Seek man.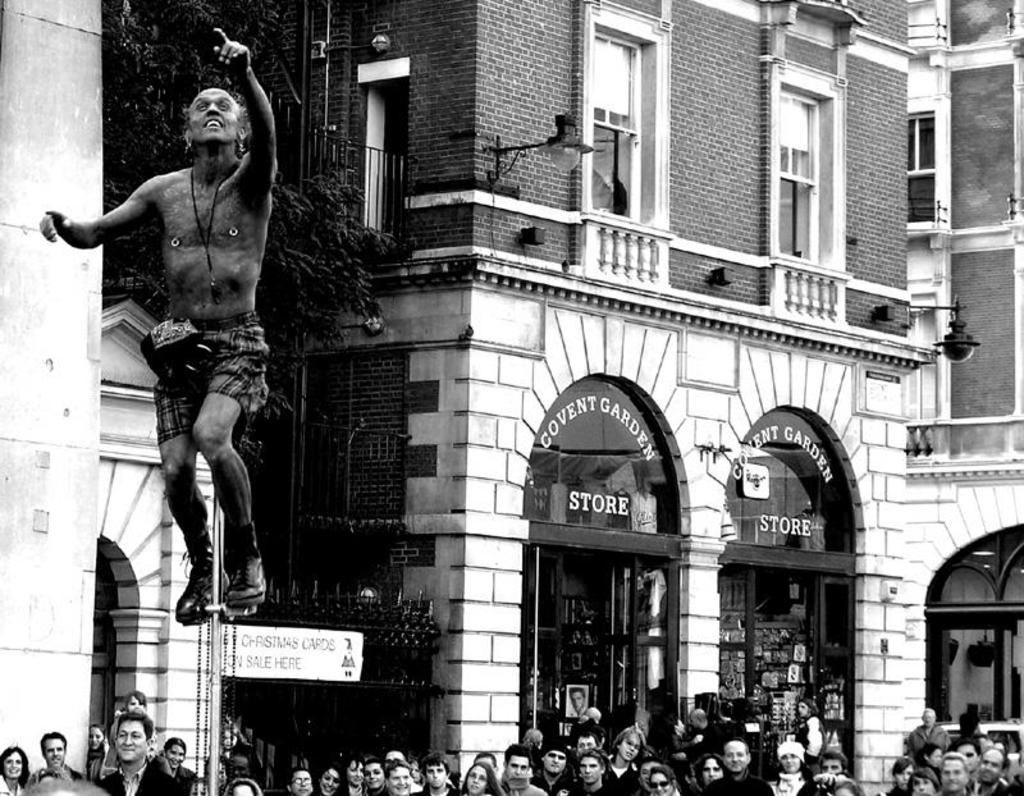
Rect(677, 706, 723, 759).
